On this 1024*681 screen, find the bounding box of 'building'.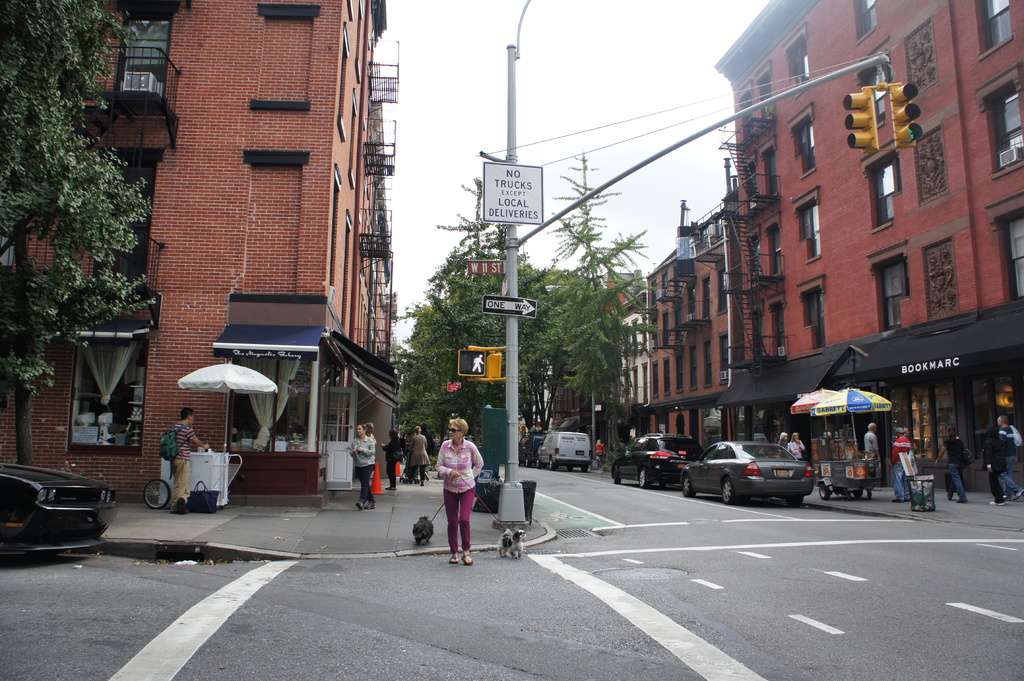
Bounding box: 715, 0, 1023, 487.
